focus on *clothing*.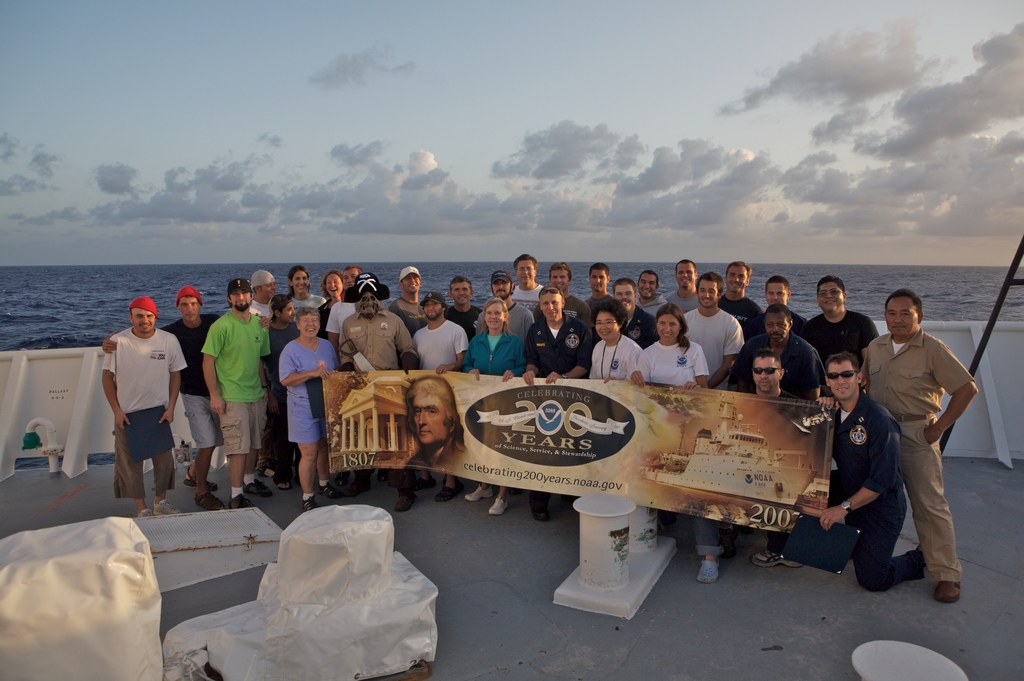
Focused at 278,338,337,447.
